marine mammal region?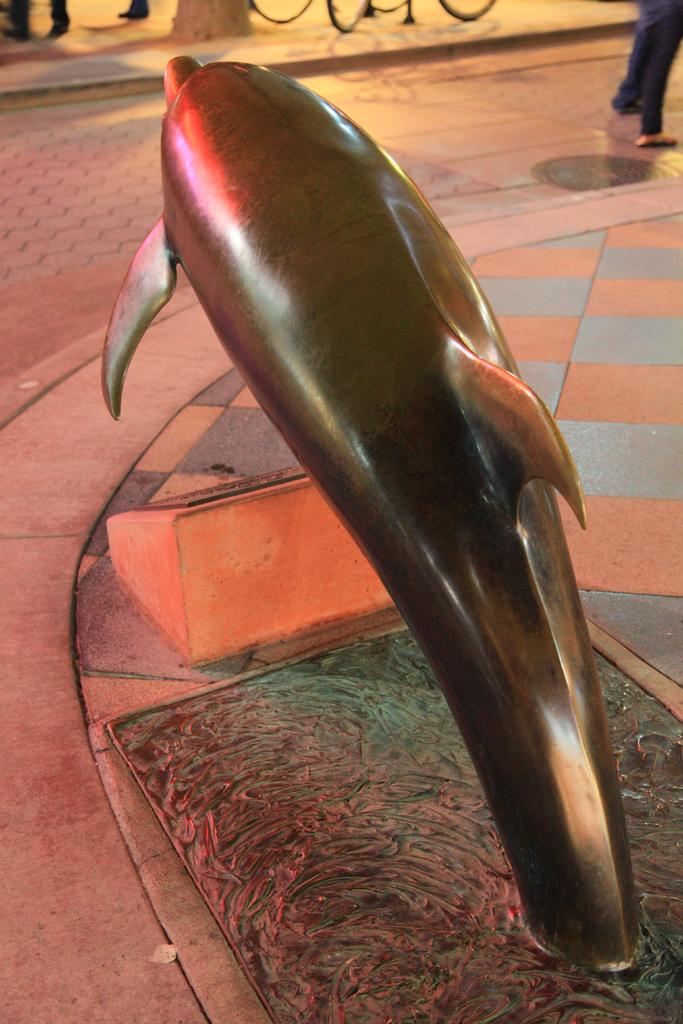
45, 124, 618, 982
